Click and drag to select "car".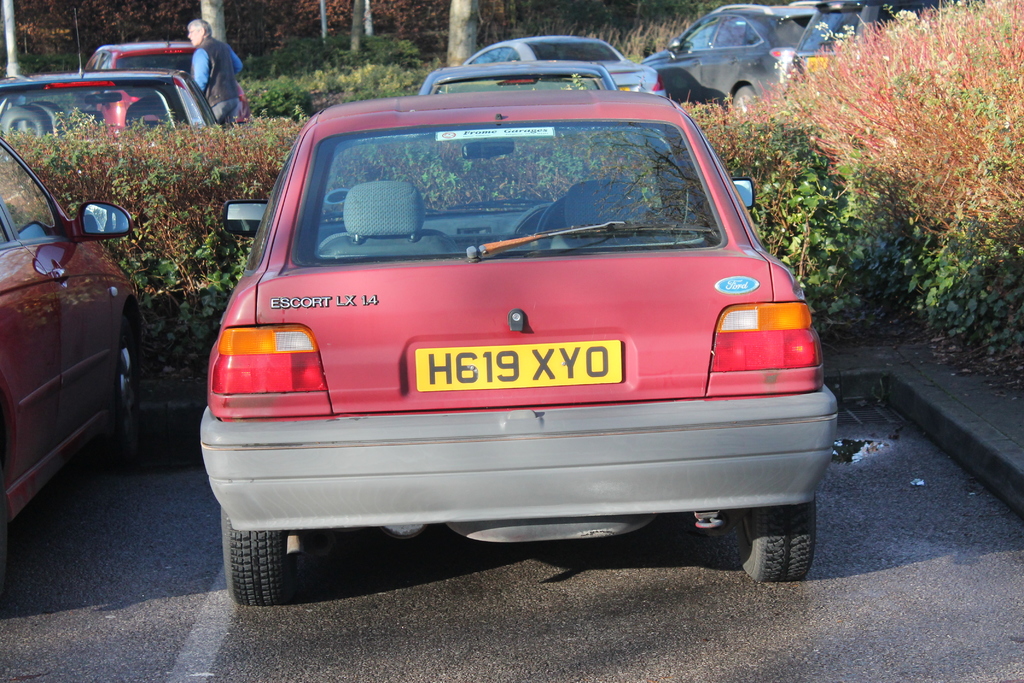
Selection: rect(789, 0, 949, 84).
